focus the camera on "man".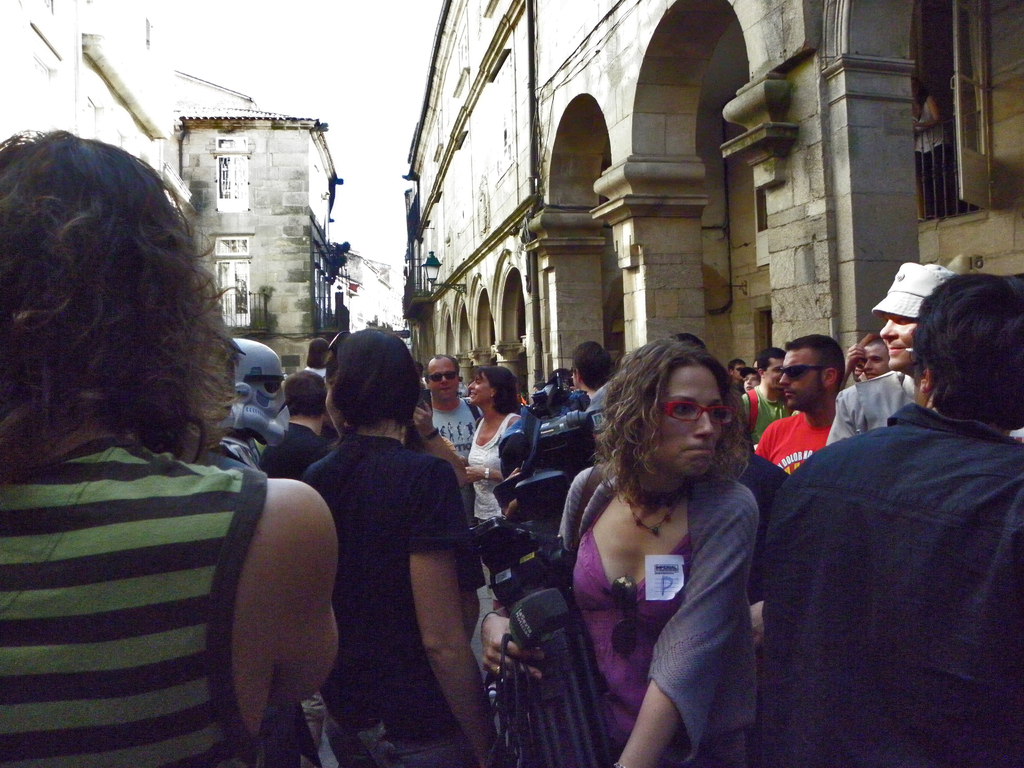
Focus region: <bbox>740, 278, 1015, 746</bbox>.
